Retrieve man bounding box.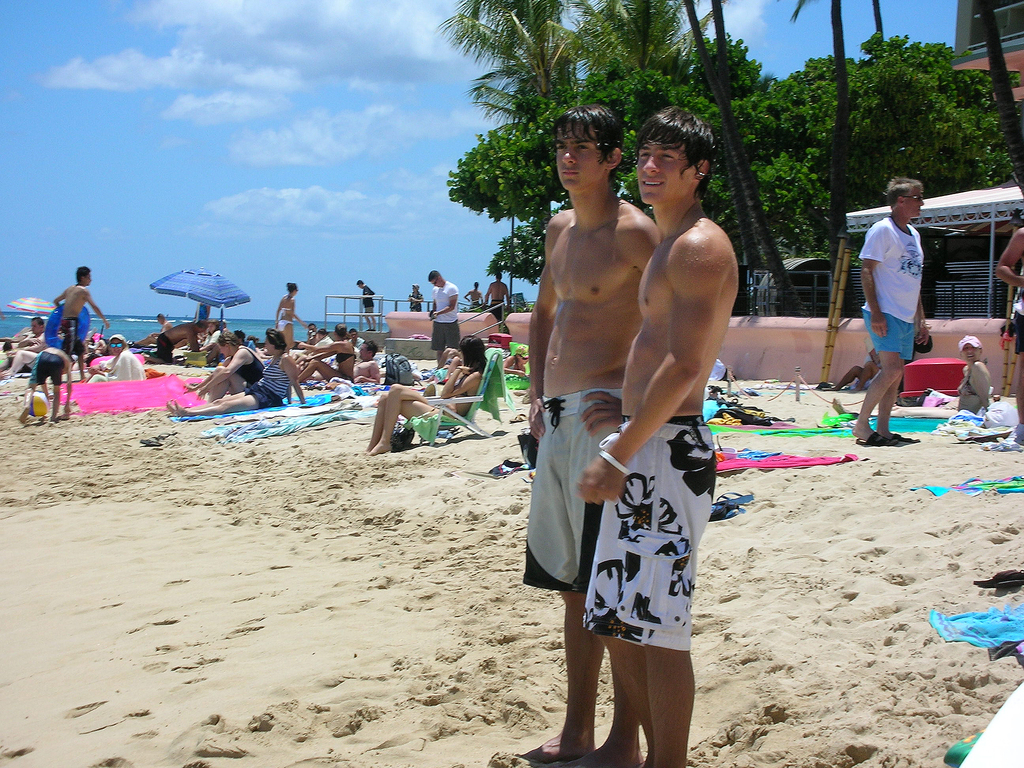
Bounding box: select_region(513, 102, 664, 767).
